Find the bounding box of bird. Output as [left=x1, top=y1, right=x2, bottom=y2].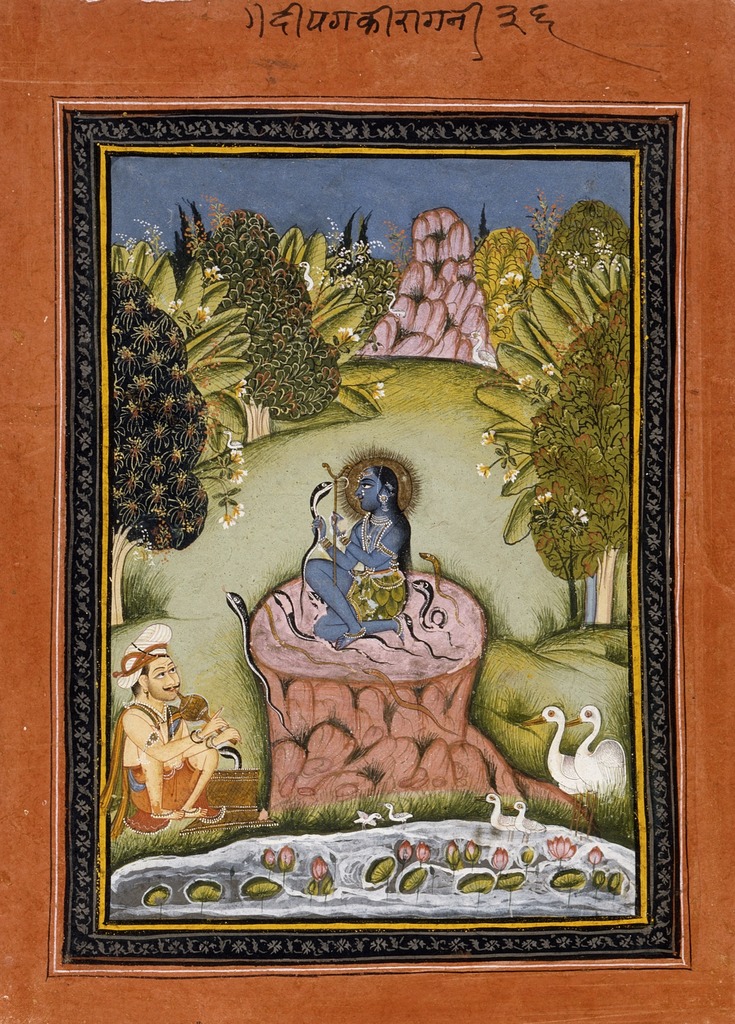
[left=563, top=705, right=629, bottom=802].
